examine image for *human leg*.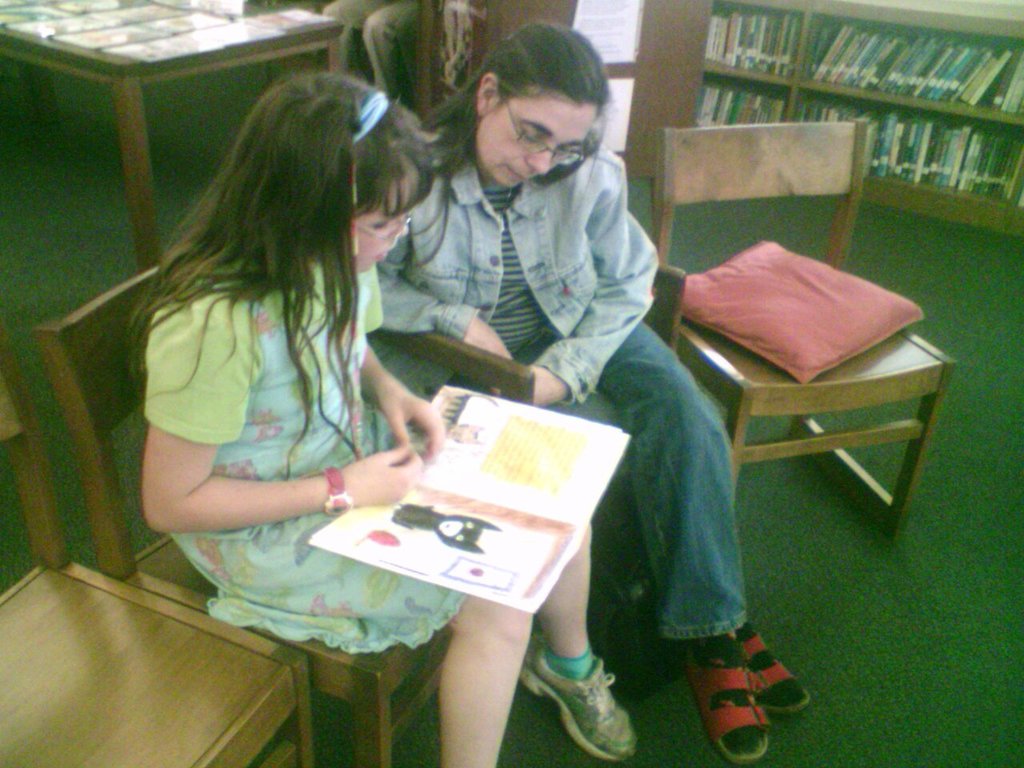
Examination result: {"x1": 596, "y1": 326, "x2": 770, "y2": 766}.
